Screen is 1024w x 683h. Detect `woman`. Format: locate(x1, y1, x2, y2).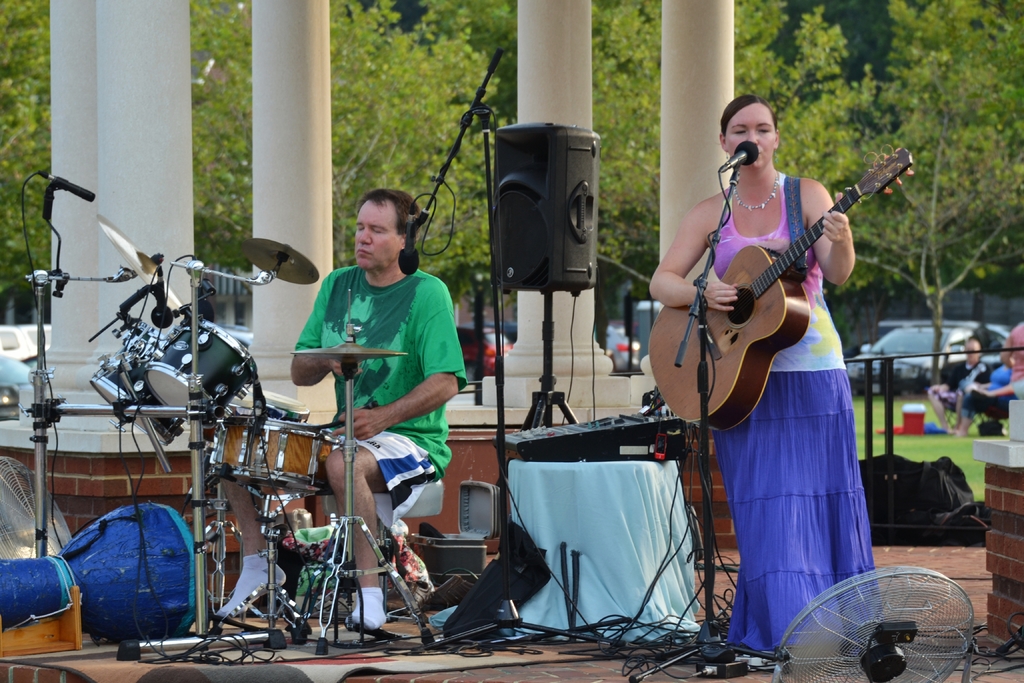
locate(654, 18, 882, 682).
